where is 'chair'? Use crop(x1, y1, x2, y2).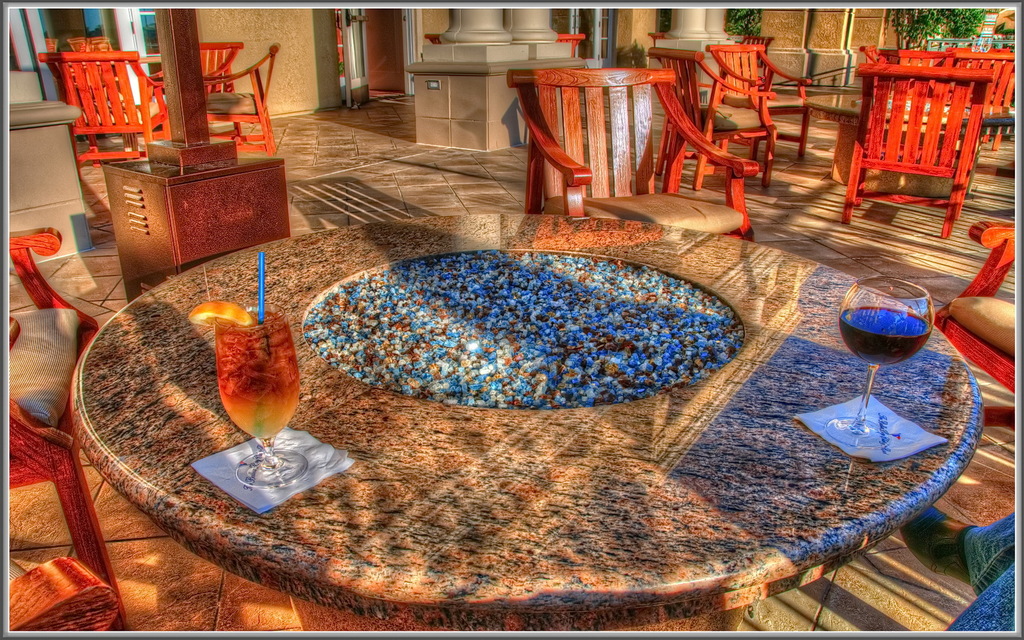
crop(198, 38, 276, 157).
